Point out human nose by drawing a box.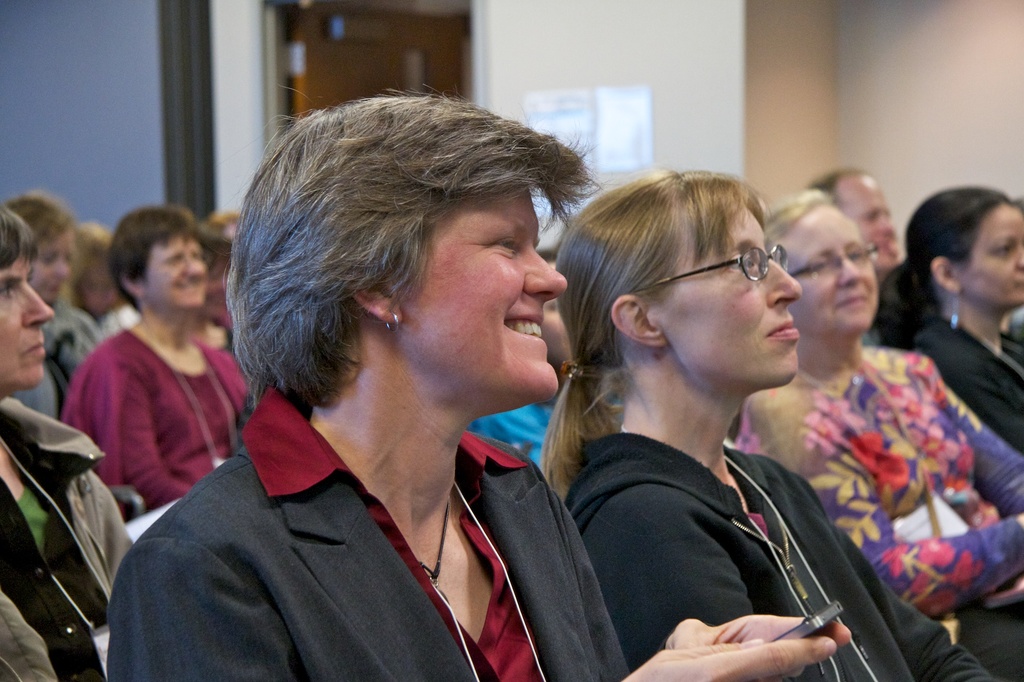
[836,254,862,284].
